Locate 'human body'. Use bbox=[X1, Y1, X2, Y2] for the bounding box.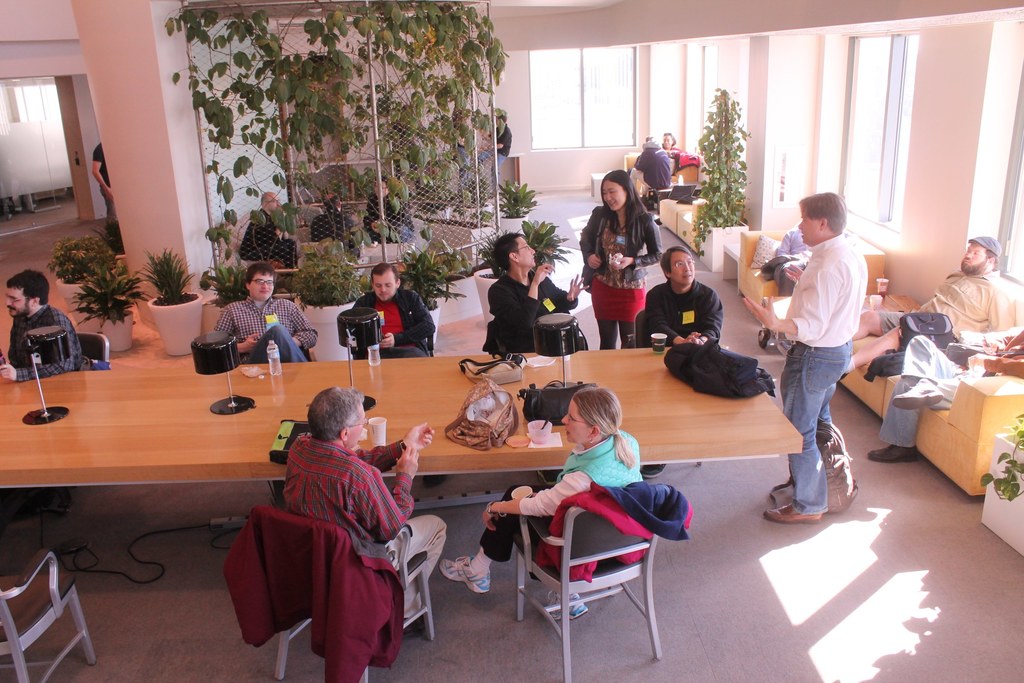
bbox=[359, 168, 416, 254].
